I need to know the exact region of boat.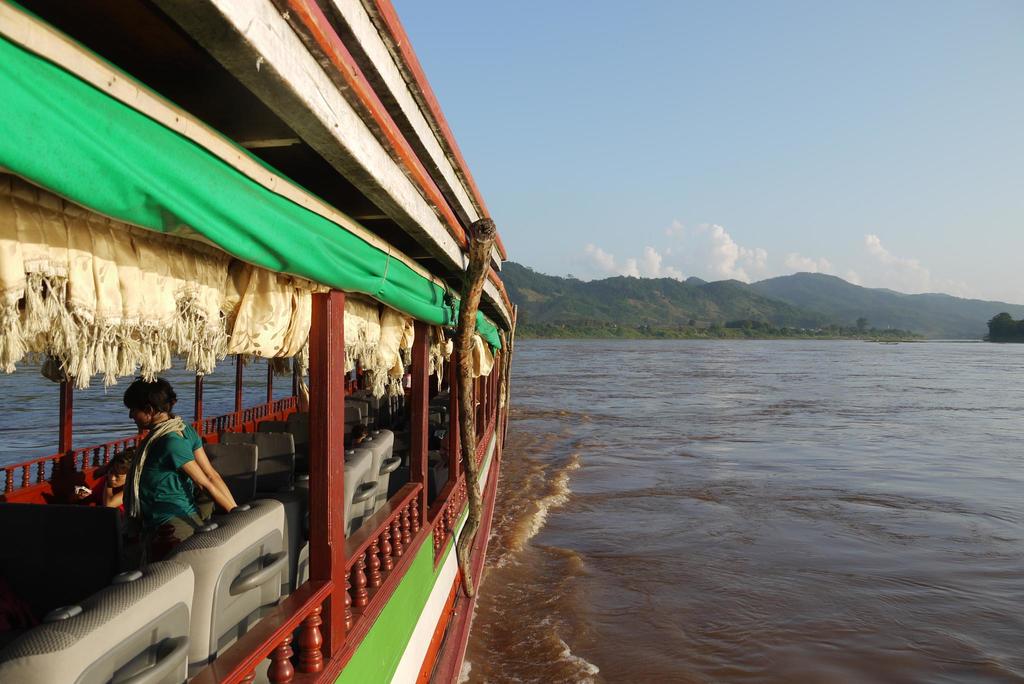
Region: (left=3, top=45, right=560, bottom=683).
